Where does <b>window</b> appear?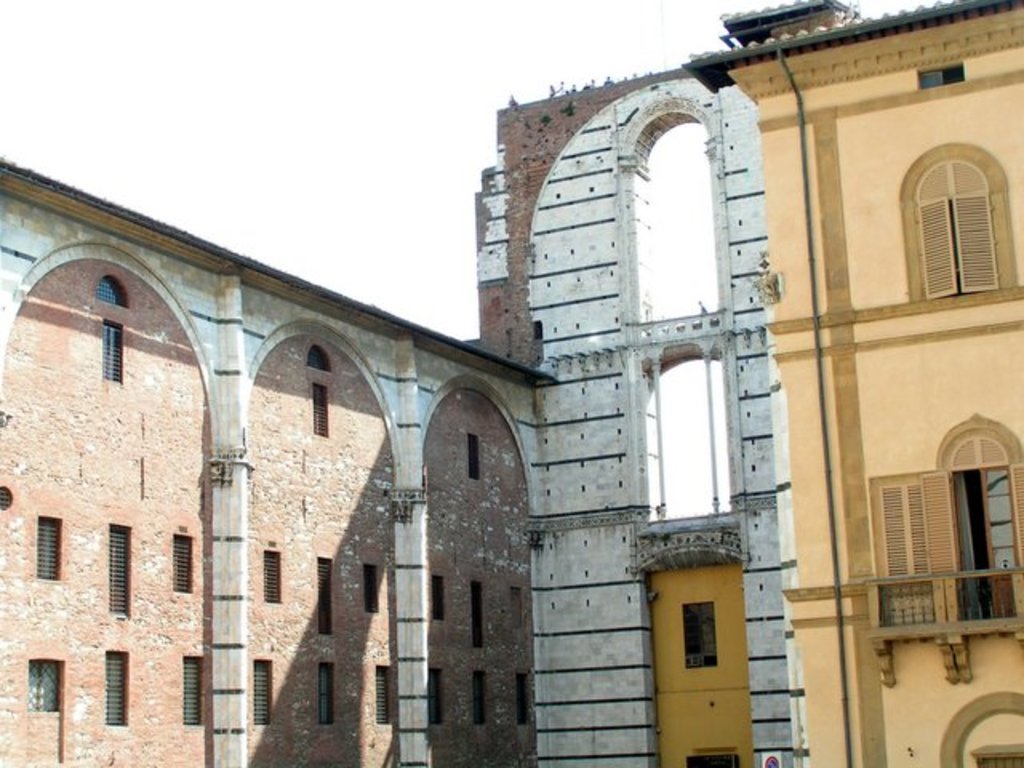
Appears at <box>312,557,331,634</box>.
